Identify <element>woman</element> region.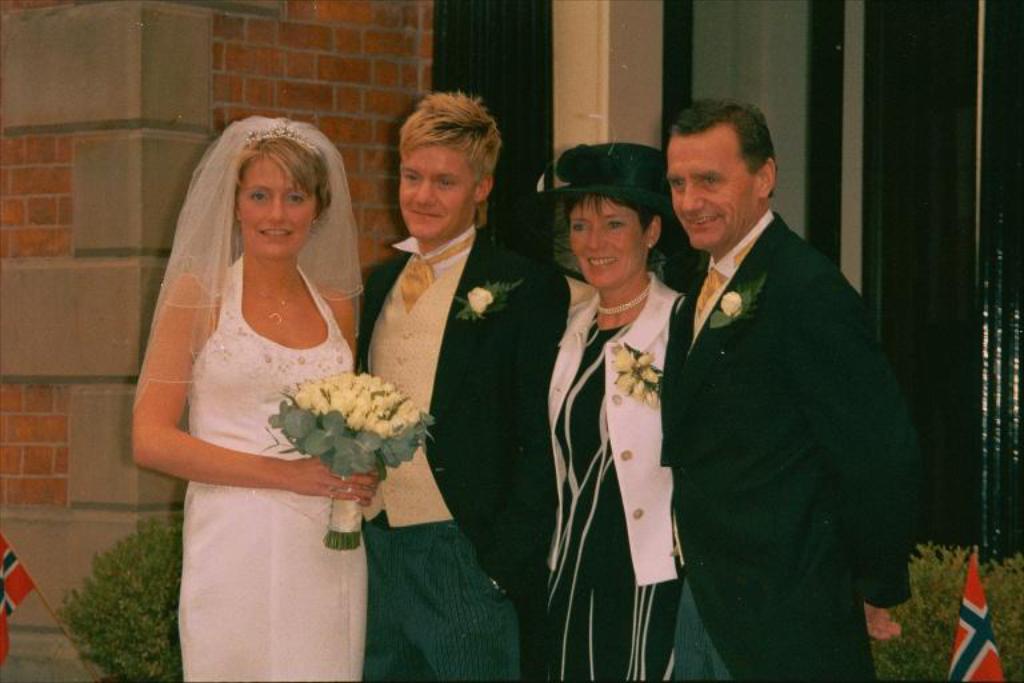
Region: [x1=543, y1=137, x2=693, y2=682].
